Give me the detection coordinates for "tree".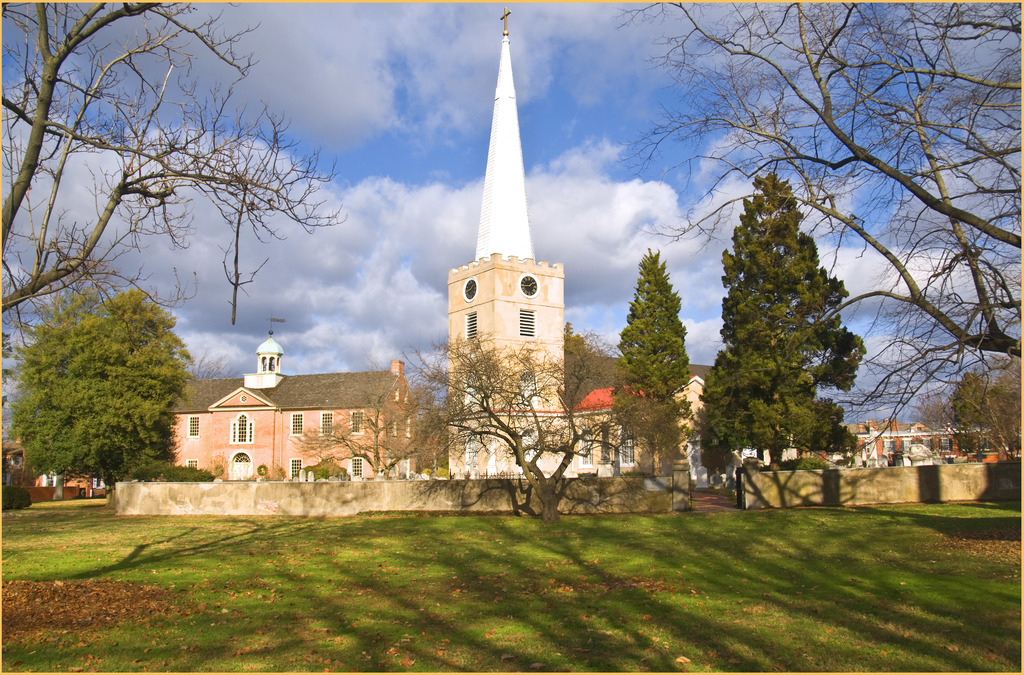
[607,238,689,403].
